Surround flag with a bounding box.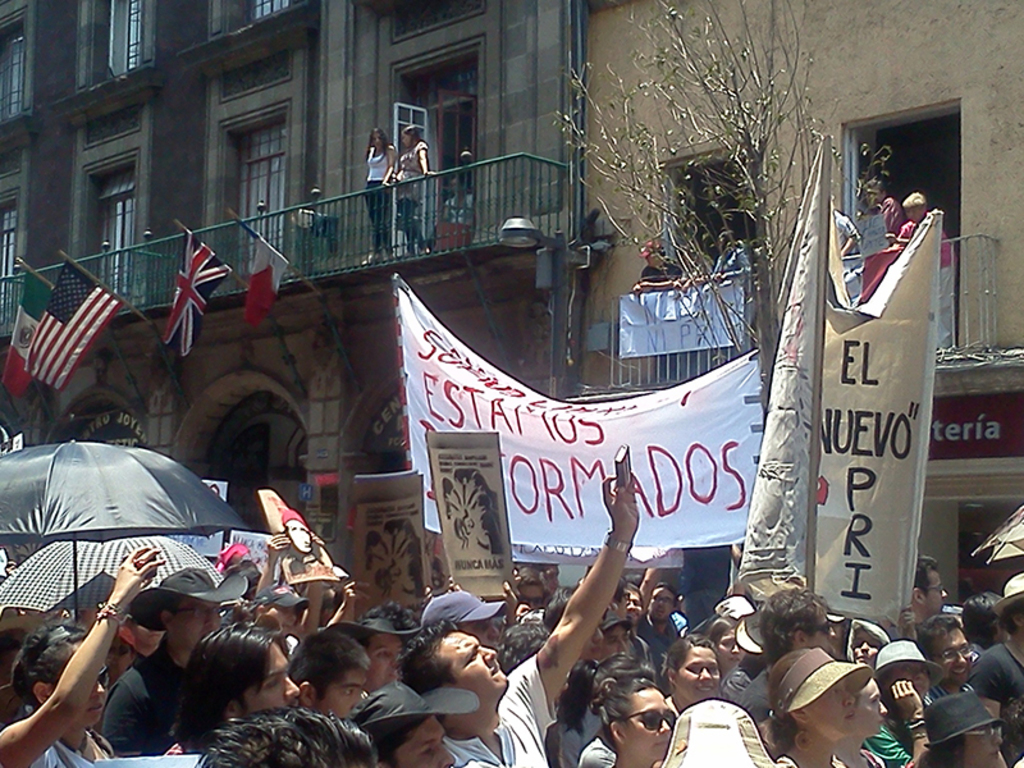
151/227/237/365.
